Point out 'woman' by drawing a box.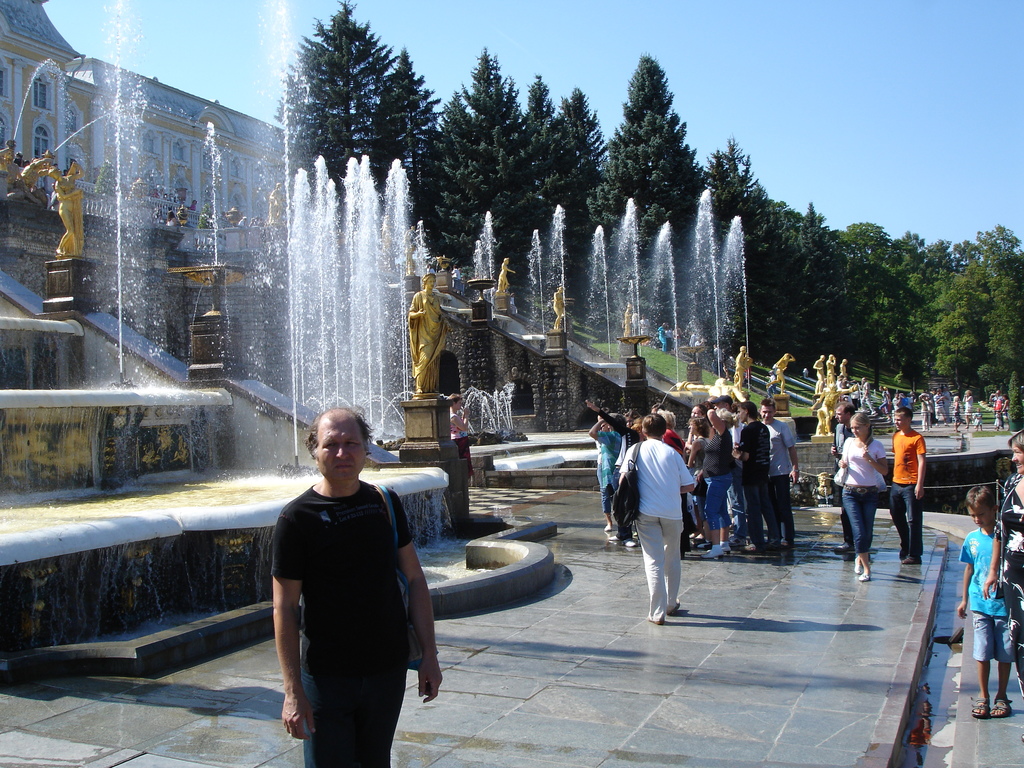
x1=164 y1=209 x2=184 y2=229.
